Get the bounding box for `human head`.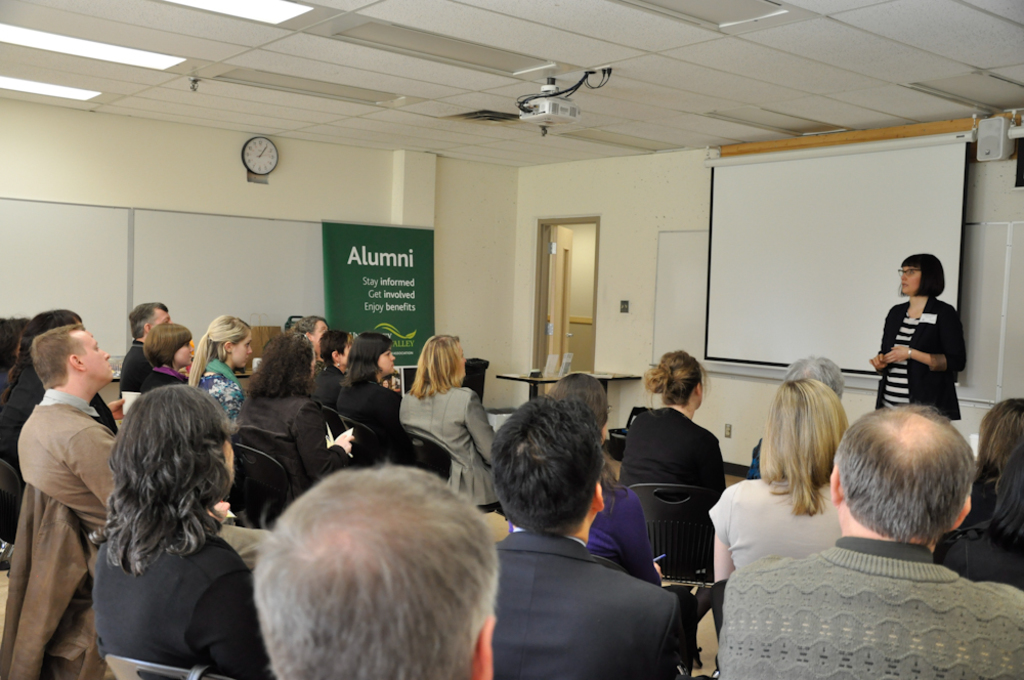
l=35, t=321, r=114, b=390.
